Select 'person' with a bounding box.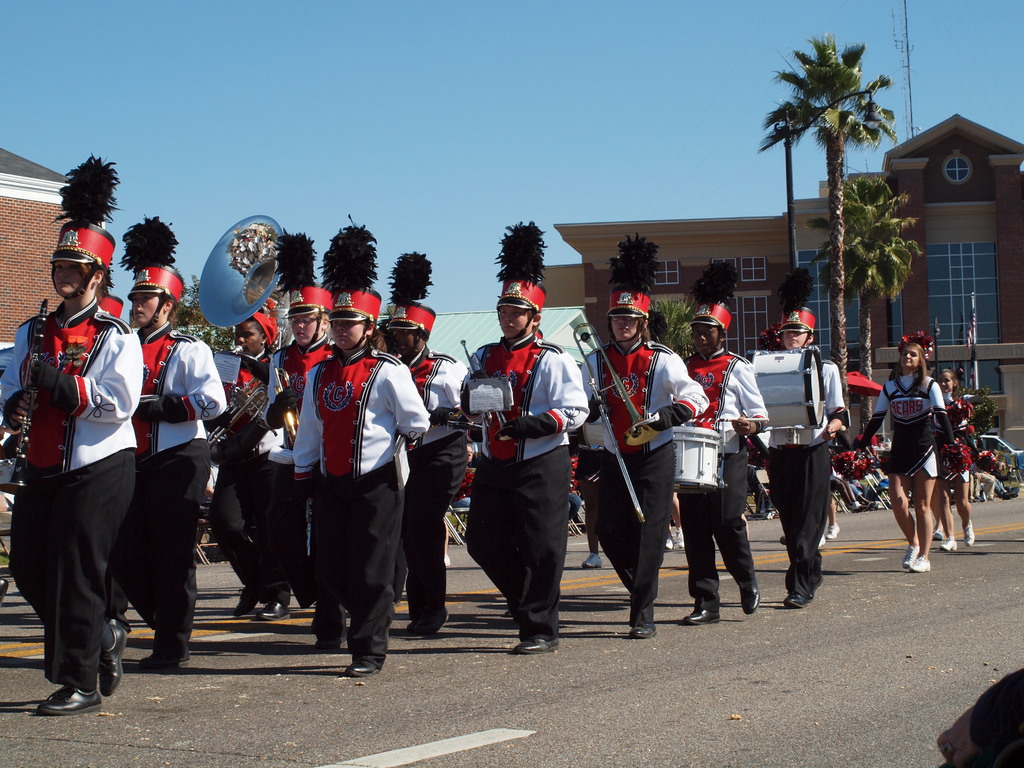
box=[940, 369, 973, 551].
